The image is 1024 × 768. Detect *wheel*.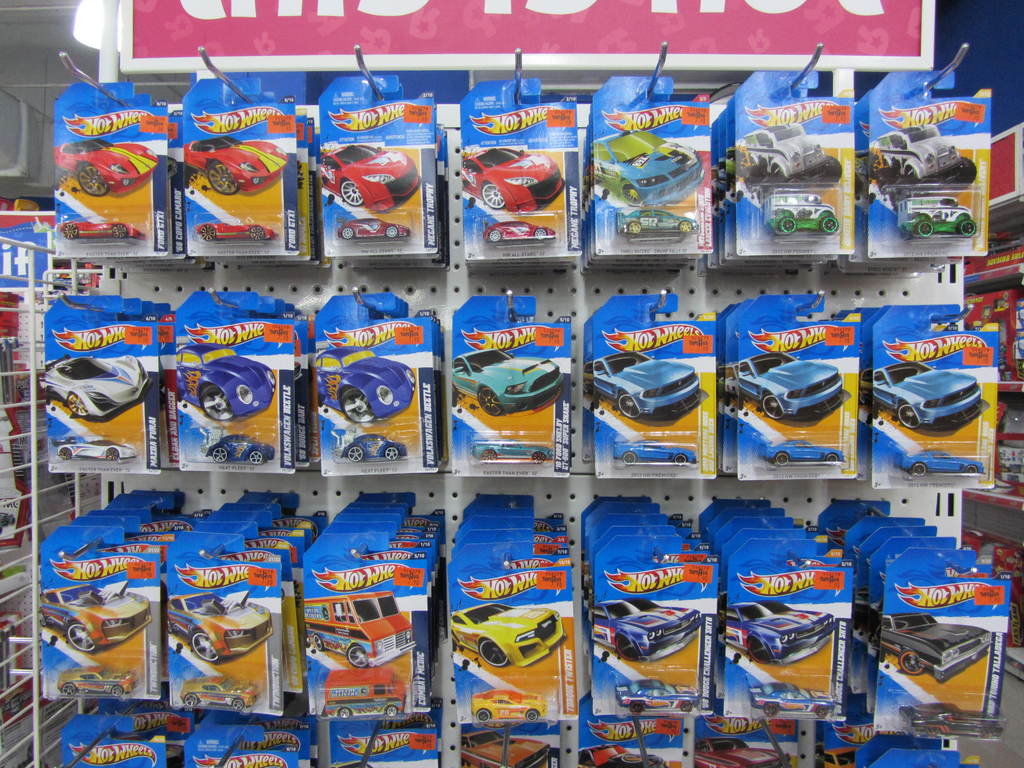
Detection: locate(763, 702, 779, 717).
